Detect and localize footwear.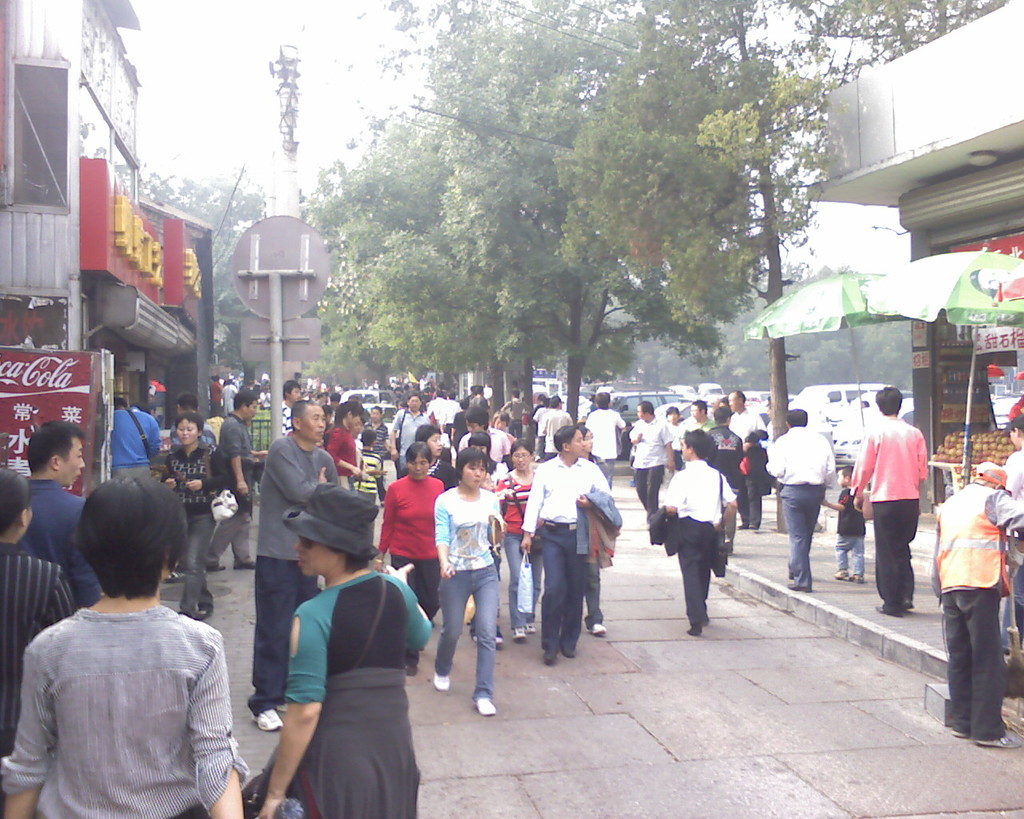
Localized at bbox=[849, 574, 862, 580].
